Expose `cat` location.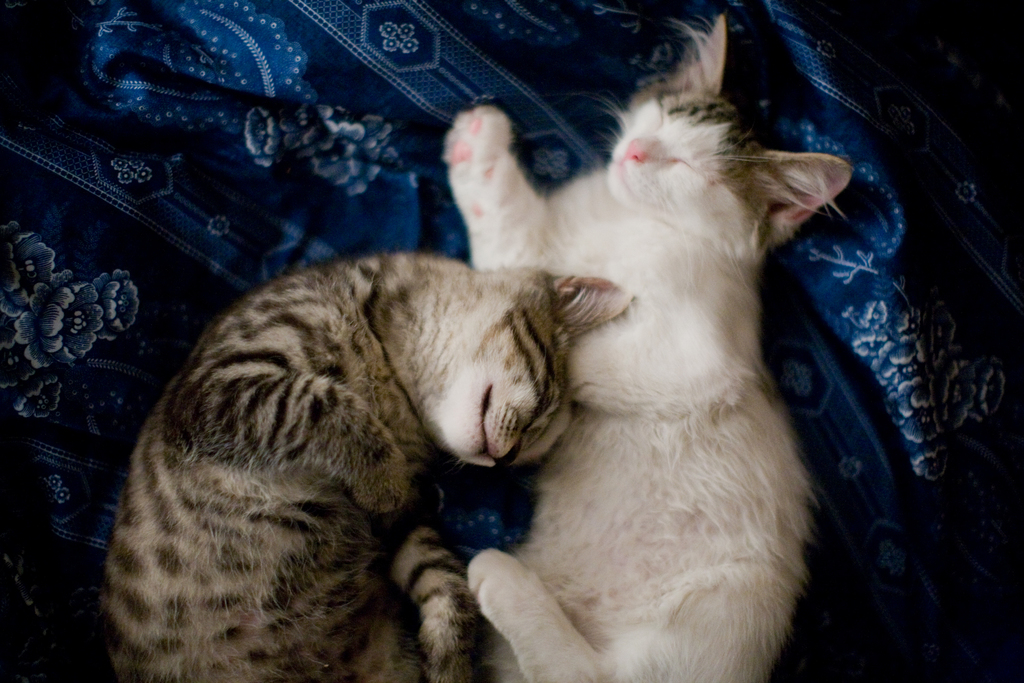
Exposed at bbox=(441, 10, 853, 682).
